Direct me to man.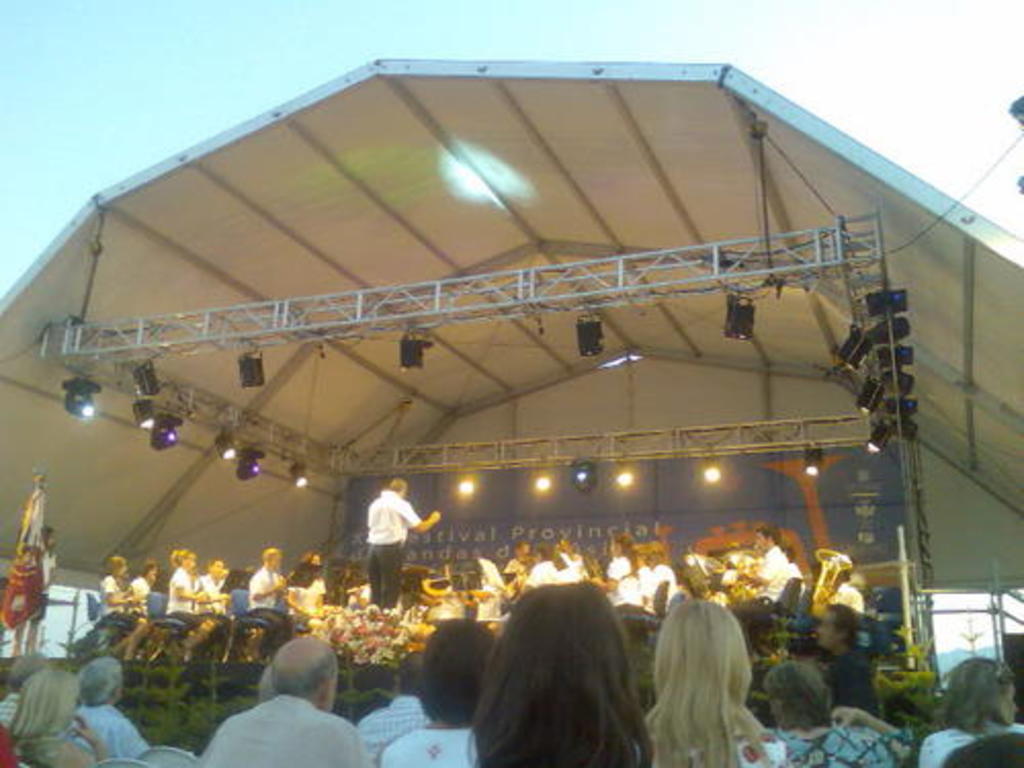
Direction: 358/651/430/741.
